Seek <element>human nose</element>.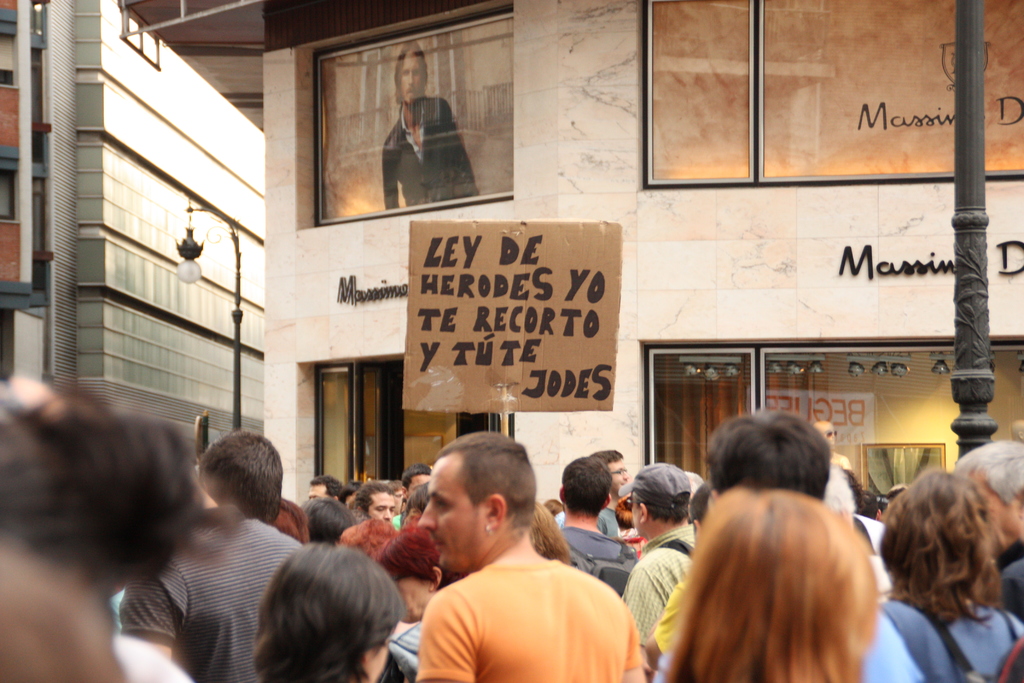
locate(404, 73, 420, 88).
